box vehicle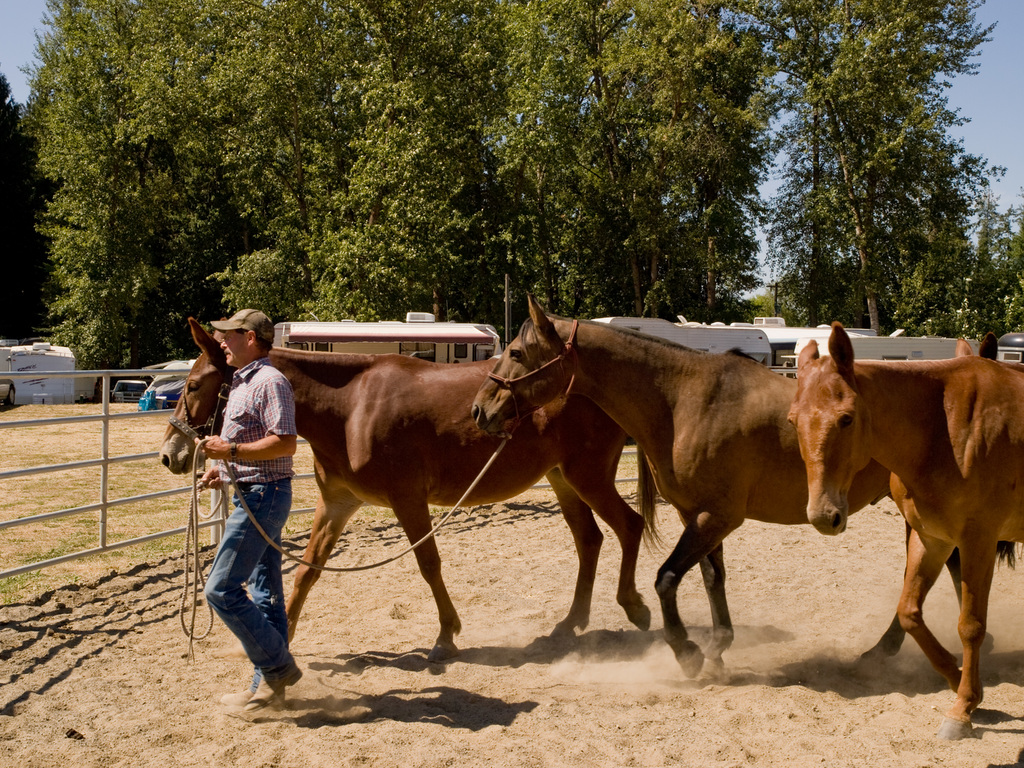
left=110, top=380, right=150, bottom=405
